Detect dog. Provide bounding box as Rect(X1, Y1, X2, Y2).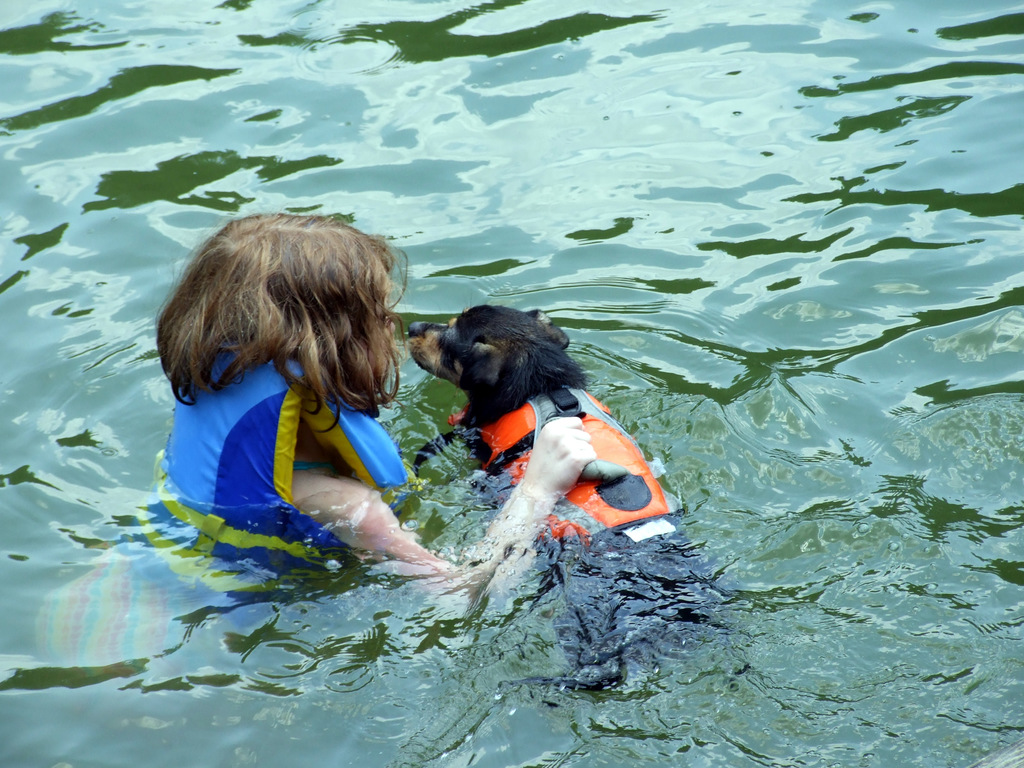
Rect(404, 302, 724, 707).
